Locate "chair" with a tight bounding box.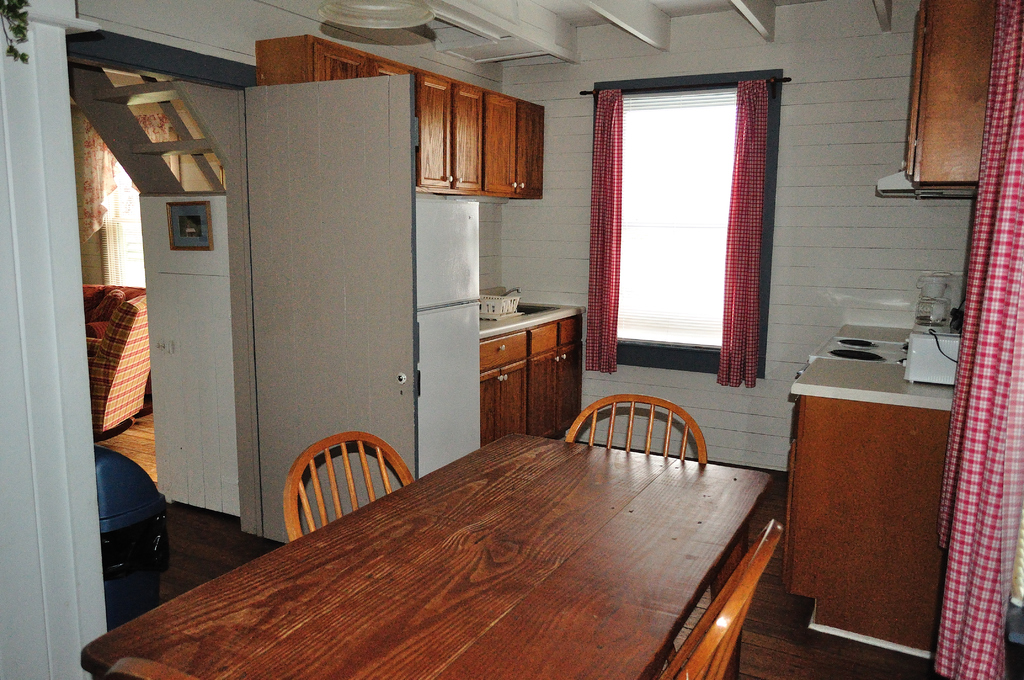
x1=283 y1=435 x2=405 y2=539.
